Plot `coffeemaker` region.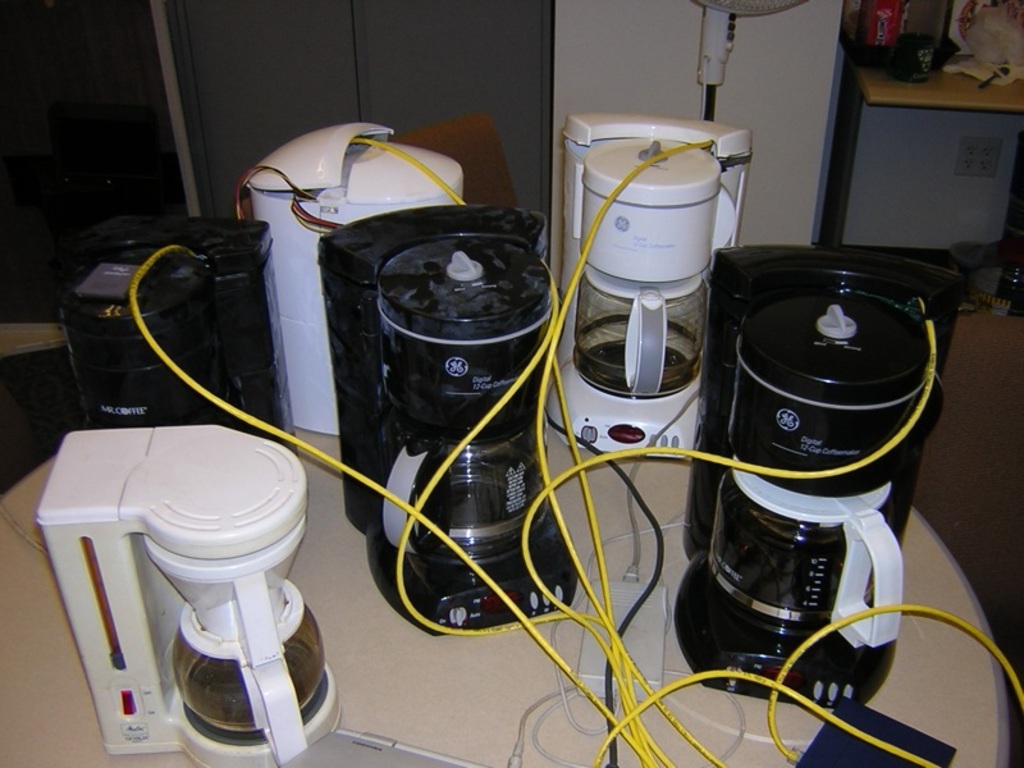
Plotted at <box>244,125,471,442</box>.
